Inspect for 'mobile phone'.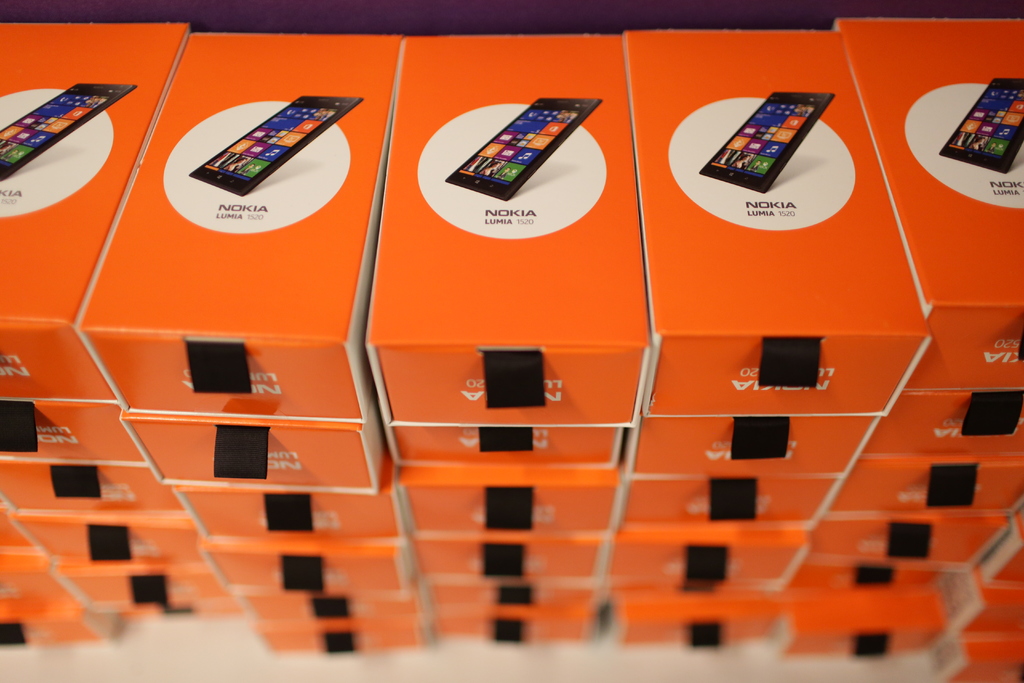
Inspection: 0, 81, 138, 179.
